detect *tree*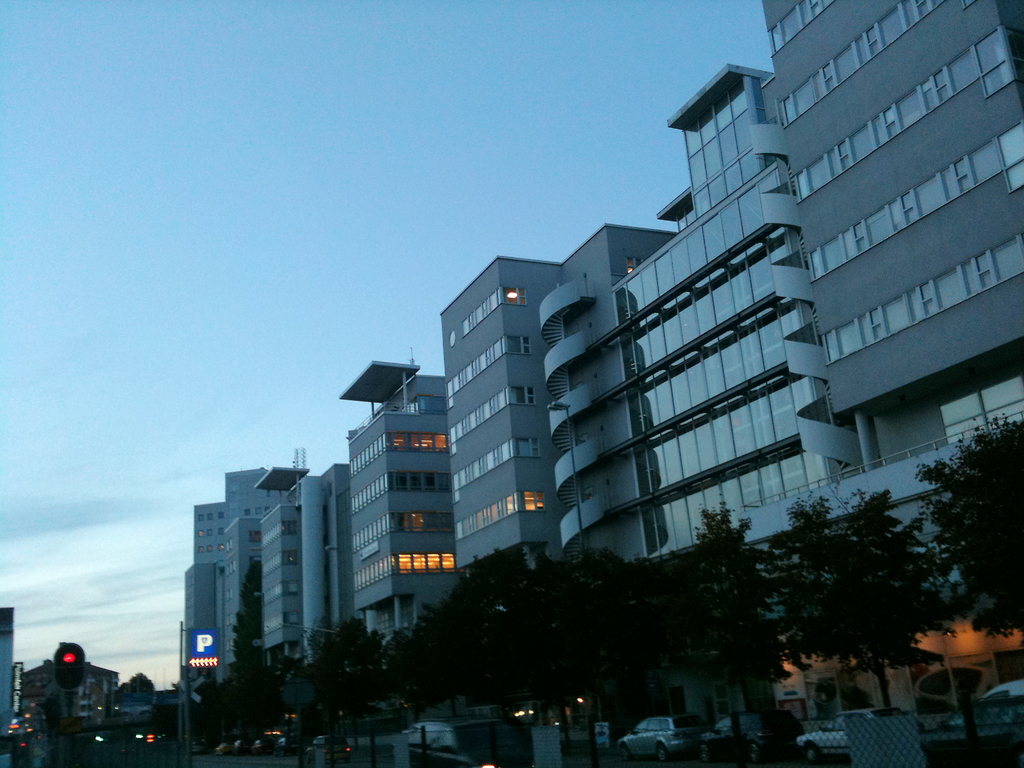
<region>614, 493, 765, 767</region>
